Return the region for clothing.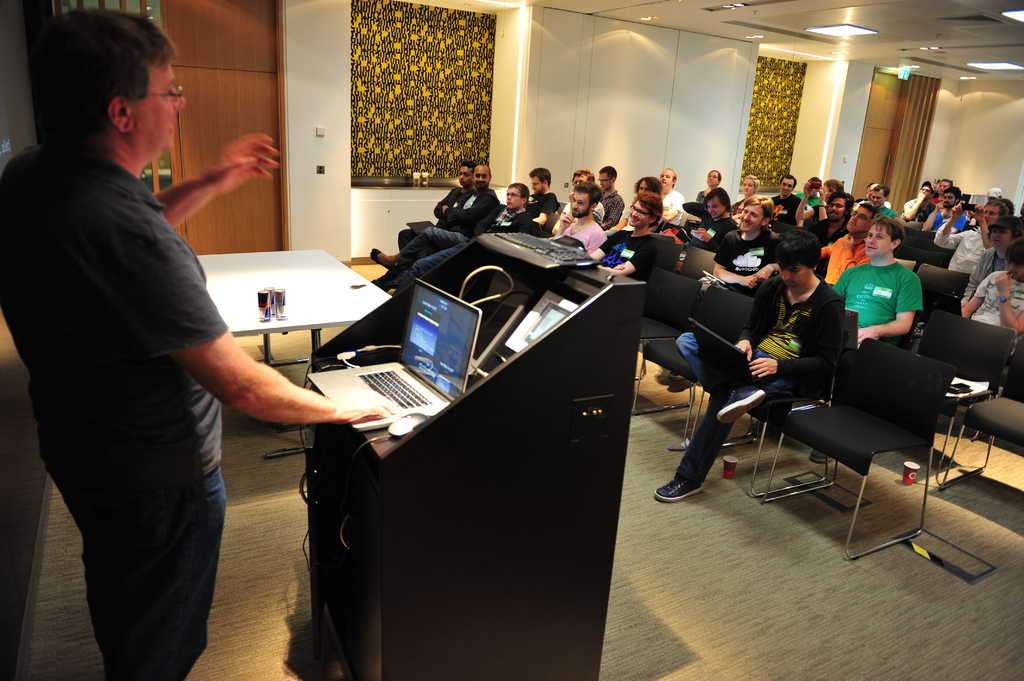
locate(605, 188, 628, 221).
